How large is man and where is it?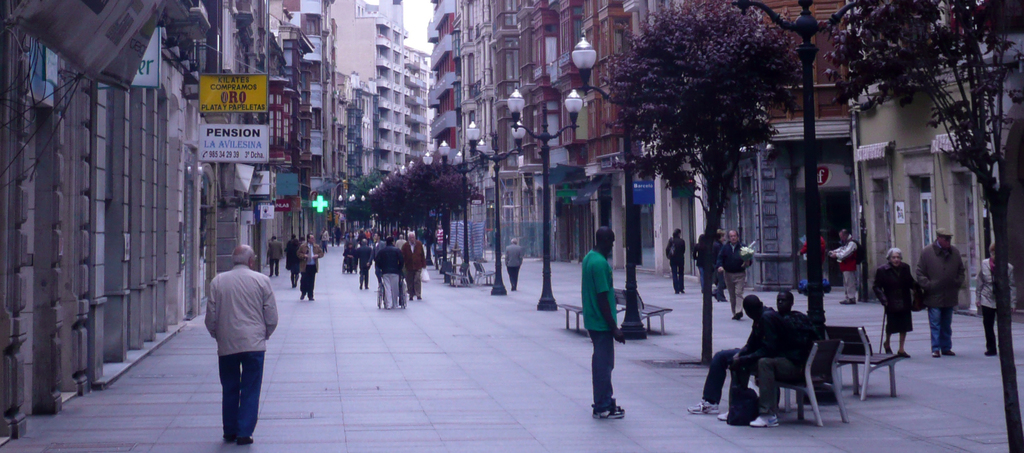
Bounding box: {"left": 713, "top": 232, "right": 726, "bottom": 307}.
